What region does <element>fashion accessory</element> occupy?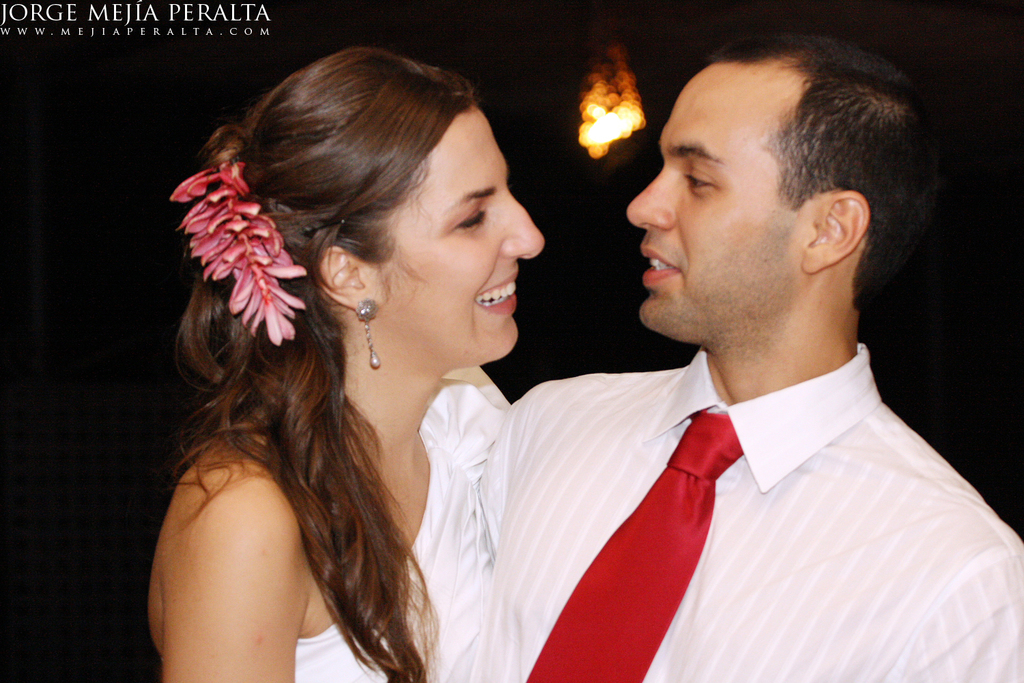
[x1=524, y1=410, x2=743, y2=682].
